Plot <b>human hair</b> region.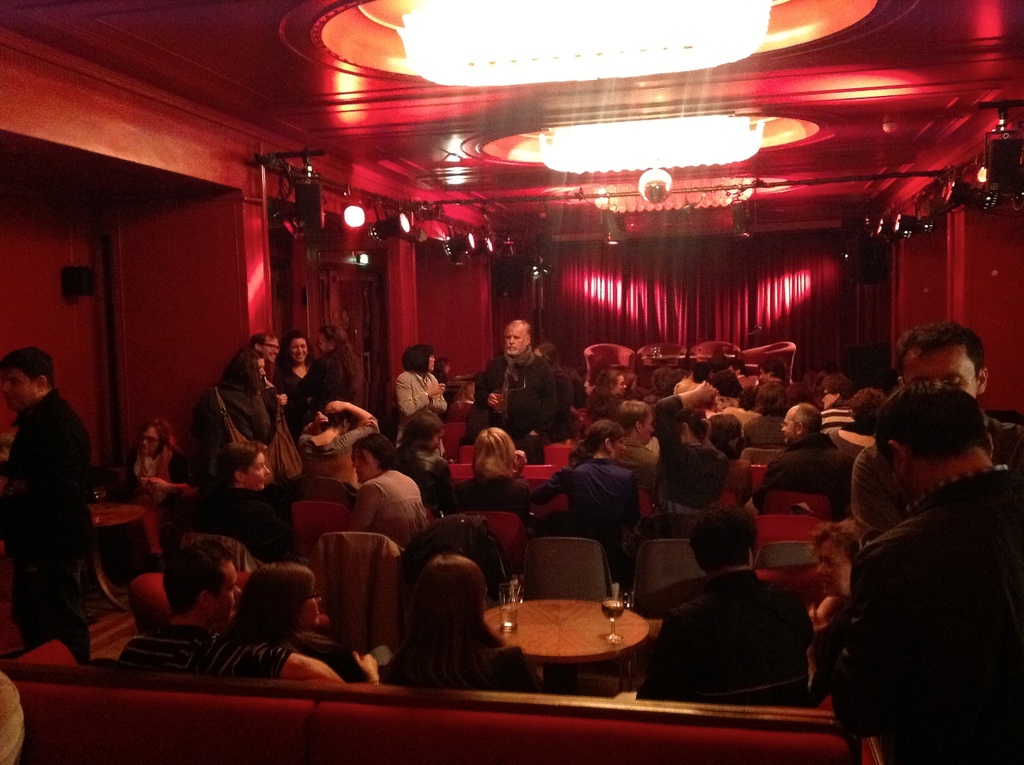
Plotted at <box>413,554,504,650</box>.
